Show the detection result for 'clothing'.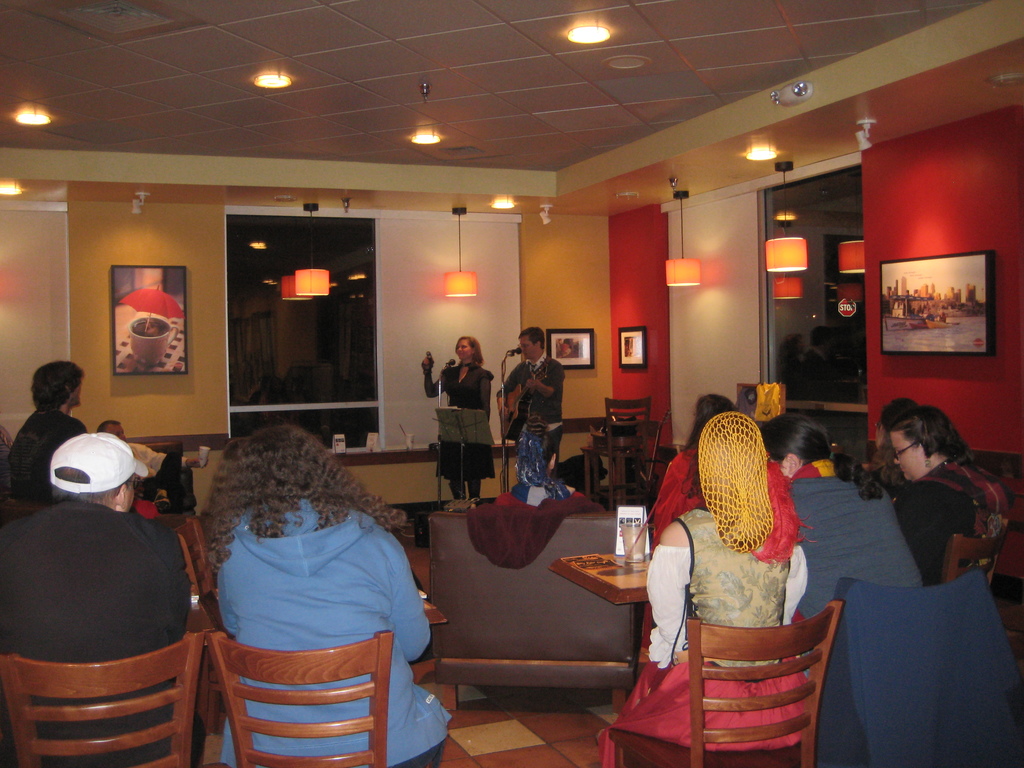
497:346:567:472.
